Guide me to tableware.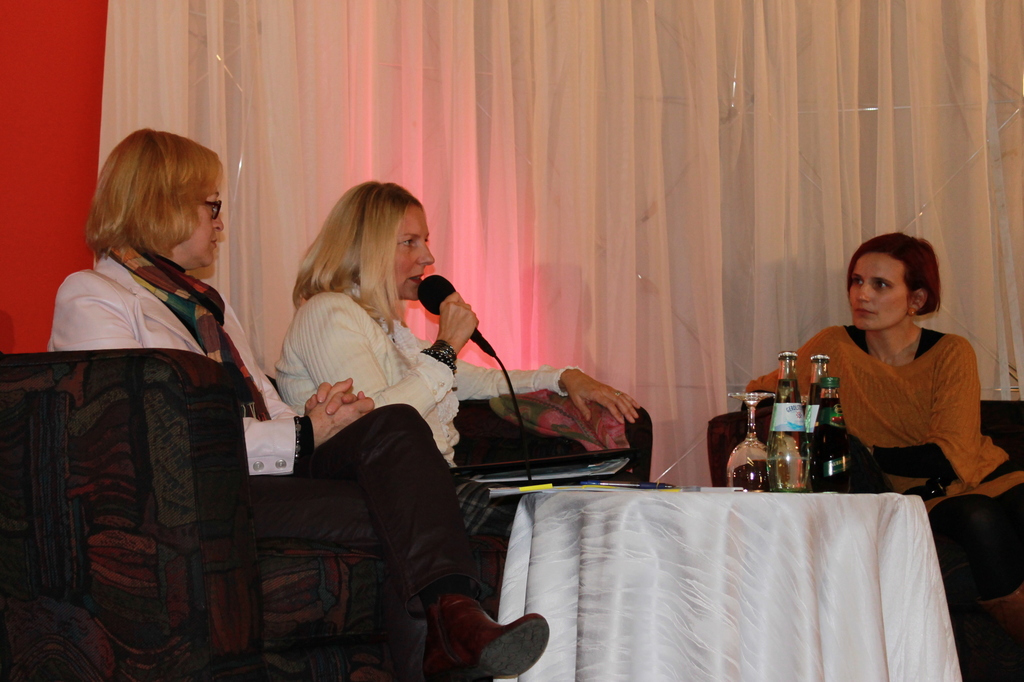
Guidance: x1=728, y1=394, x2=774, y2=492.
